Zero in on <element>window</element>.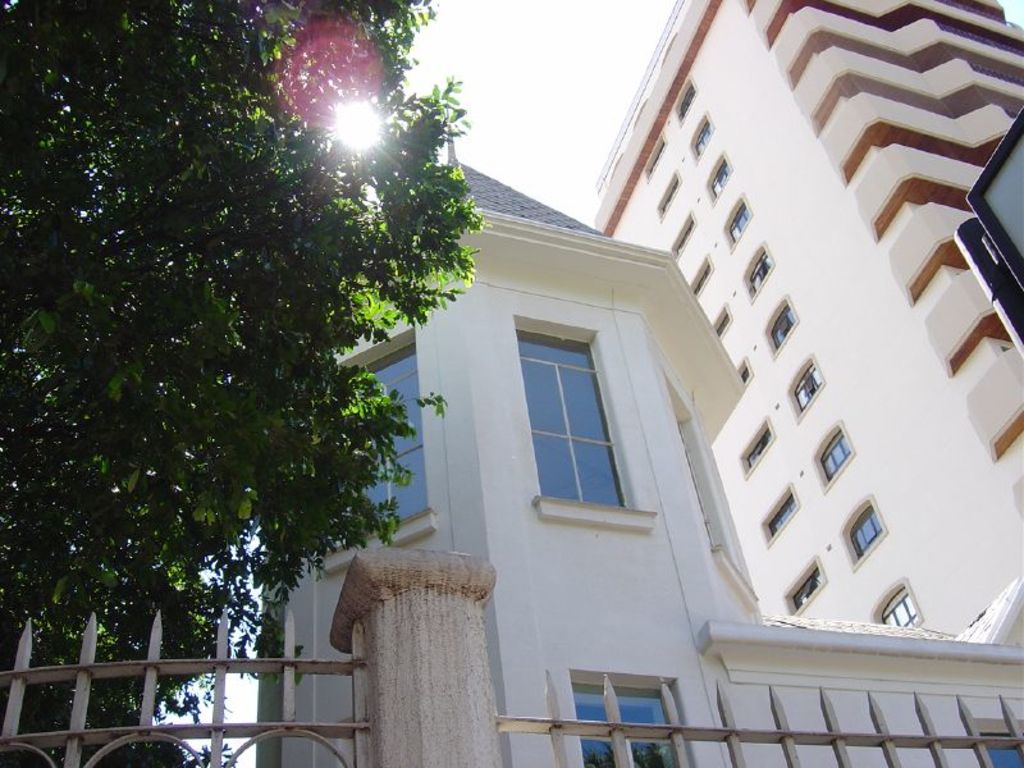
Zeroed in: l=644, t=136, r=671, b=178.
